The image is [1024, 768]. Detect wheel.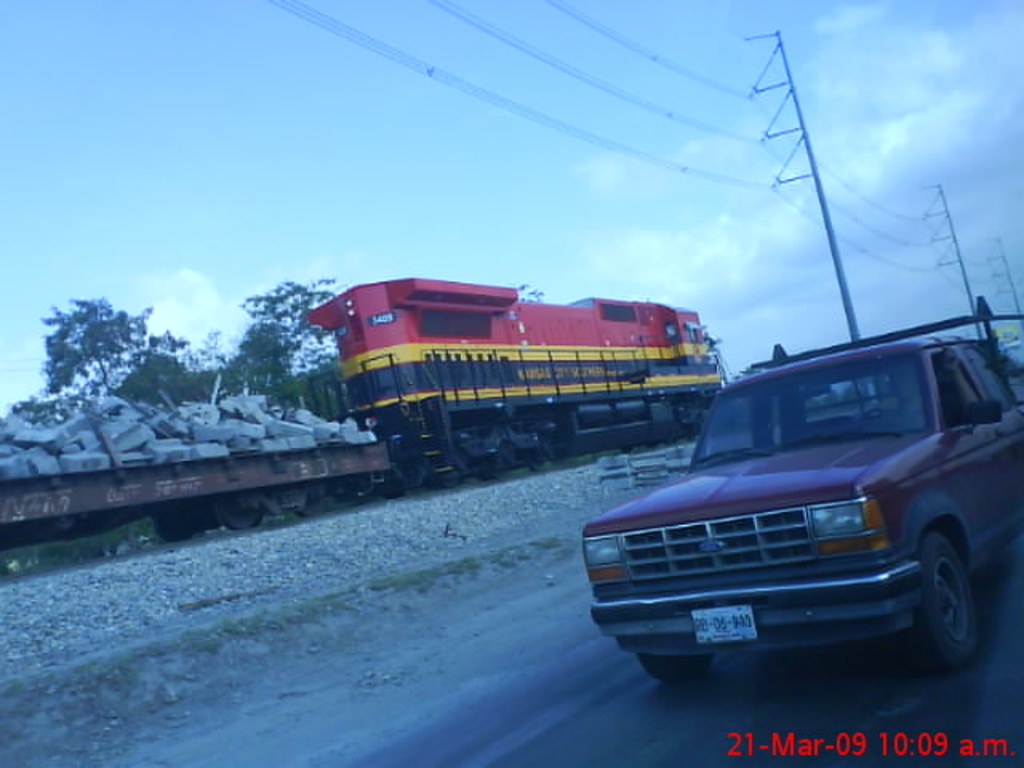
Detection: box=[344, 477, 382, 506].
